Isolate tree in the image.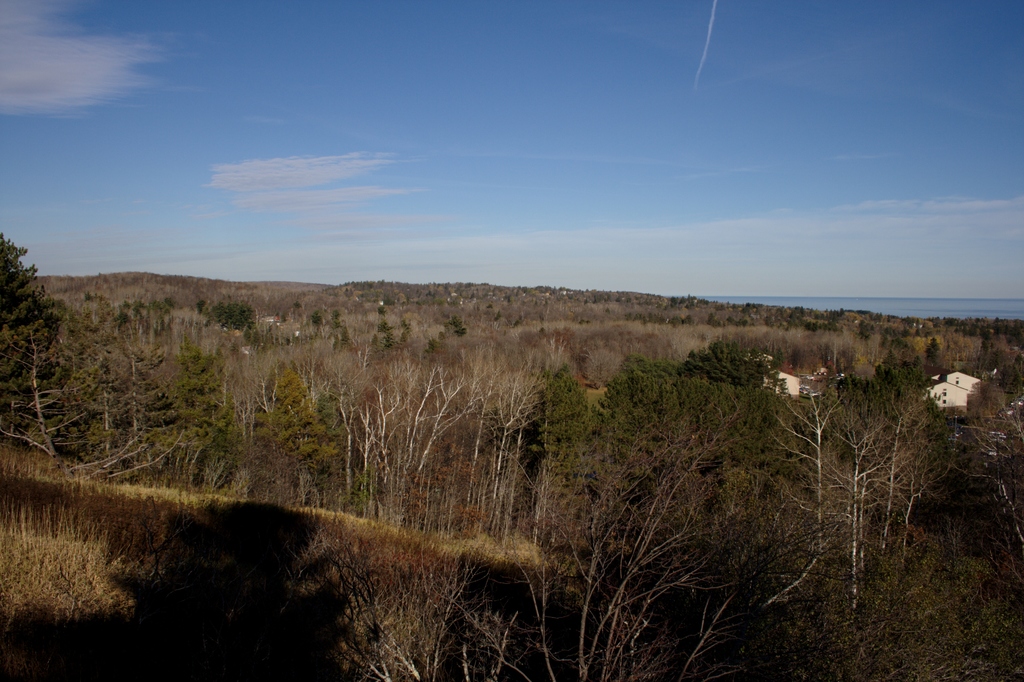
Isolated region: pyautogui.locateOnScreen(350, 355, 396, 532).
